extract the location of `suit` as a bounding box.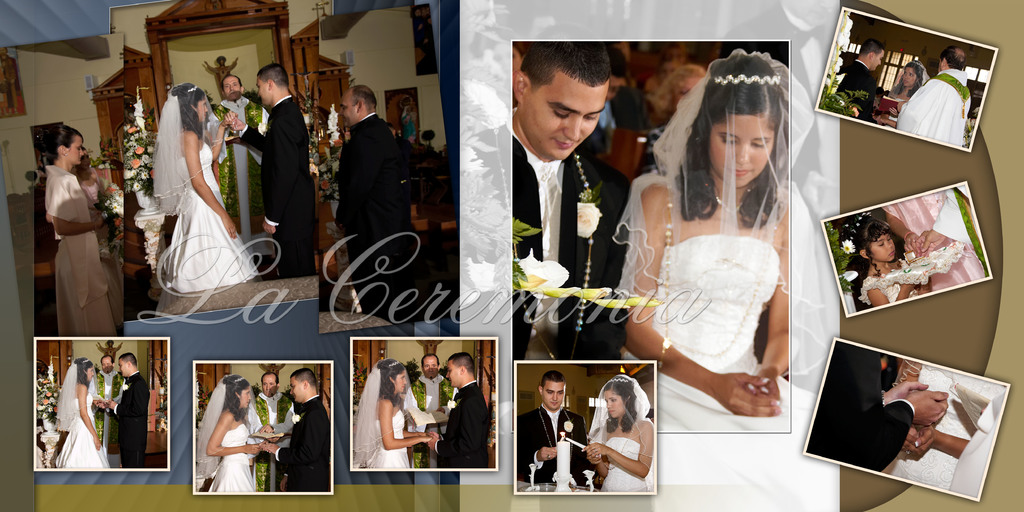
516 411 594 485.
